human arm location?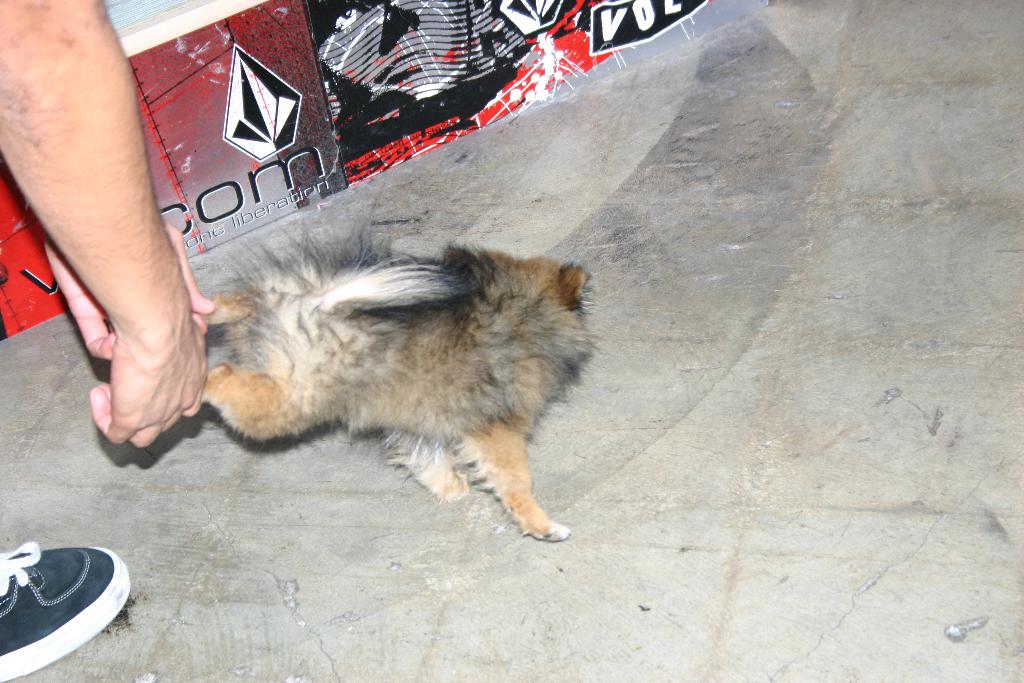
{"x1": 3, "y1": 0, "x2": 211, "y2": 498}
